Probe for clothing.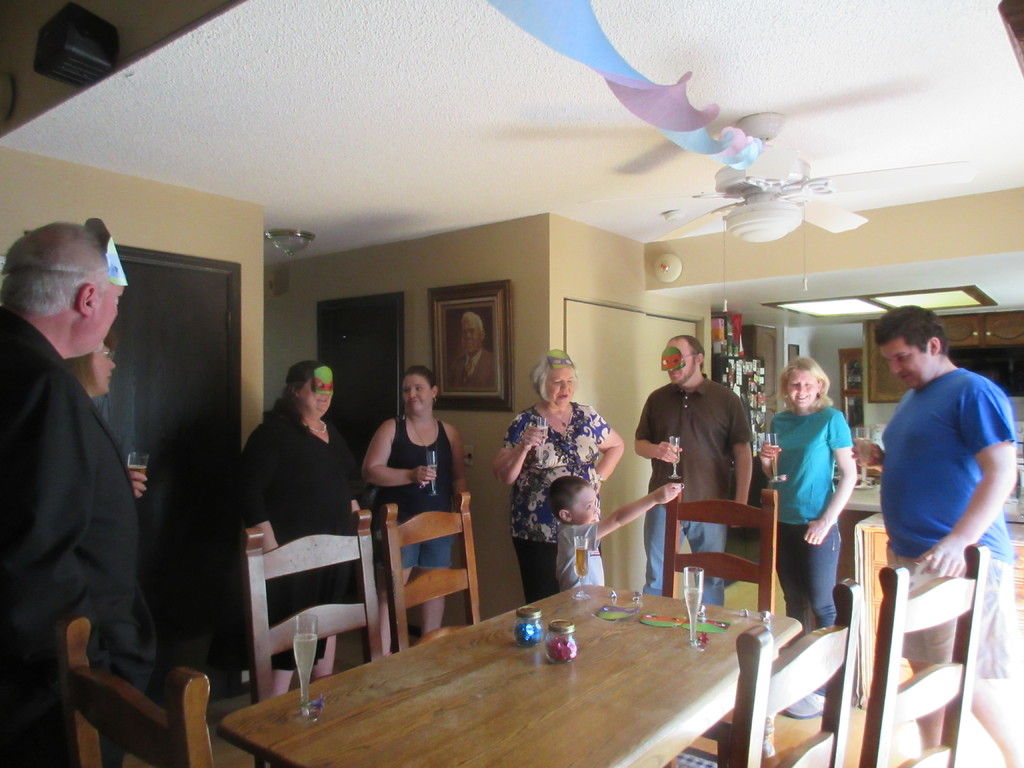
Probe result: 545 520 610 590.
